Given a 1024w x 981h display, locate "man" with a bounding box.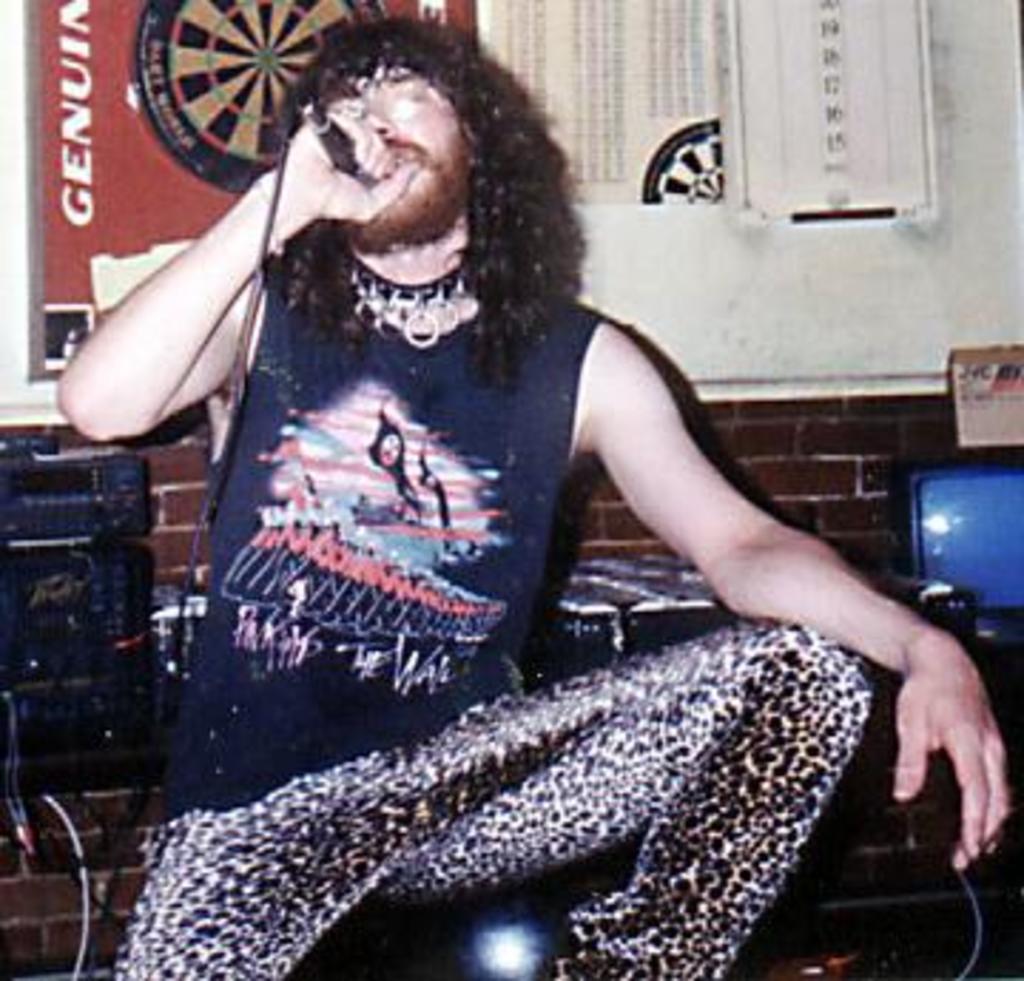
Located: [left=43, top=40, right=924, bottom=947].
